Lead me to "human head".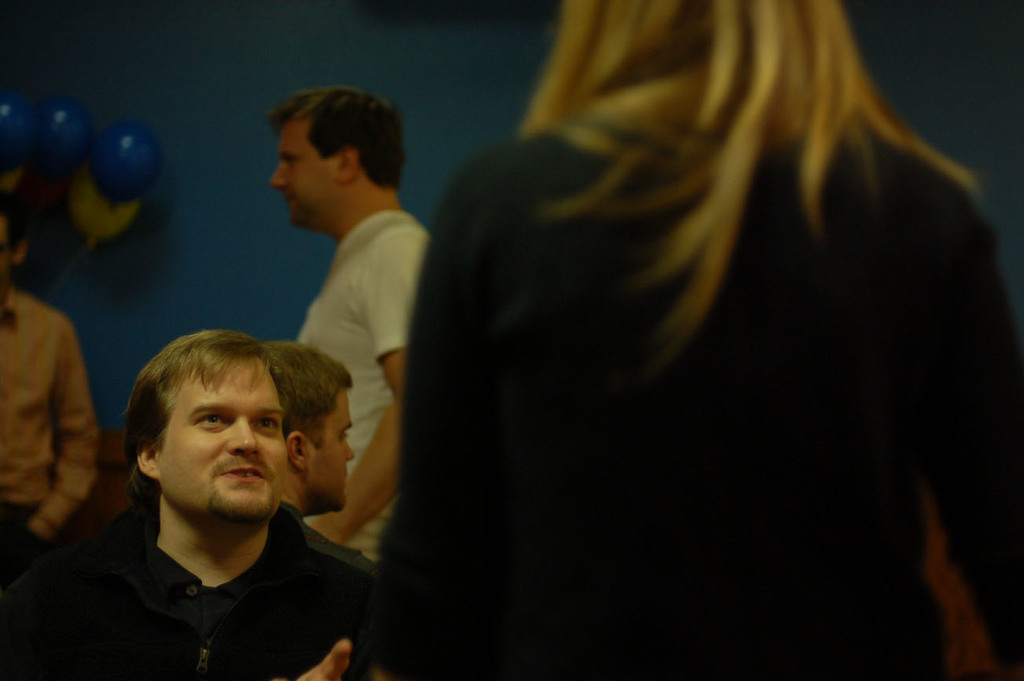
Lead to region(0, 156, 35, 292).
